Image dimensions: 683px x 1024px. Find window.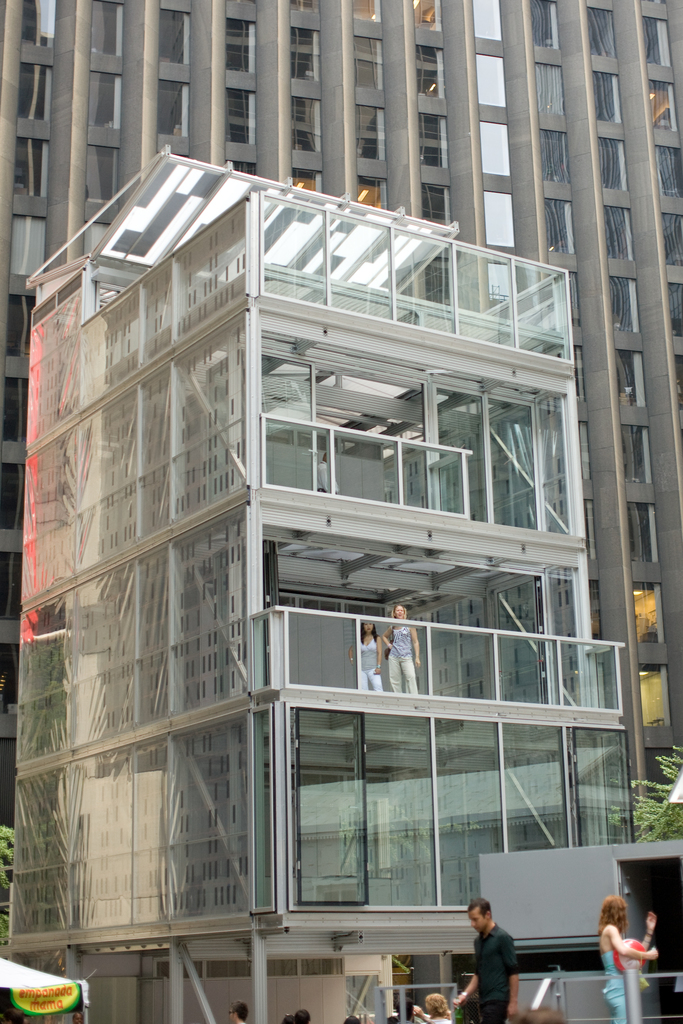
(587, 6, 616, 59).
